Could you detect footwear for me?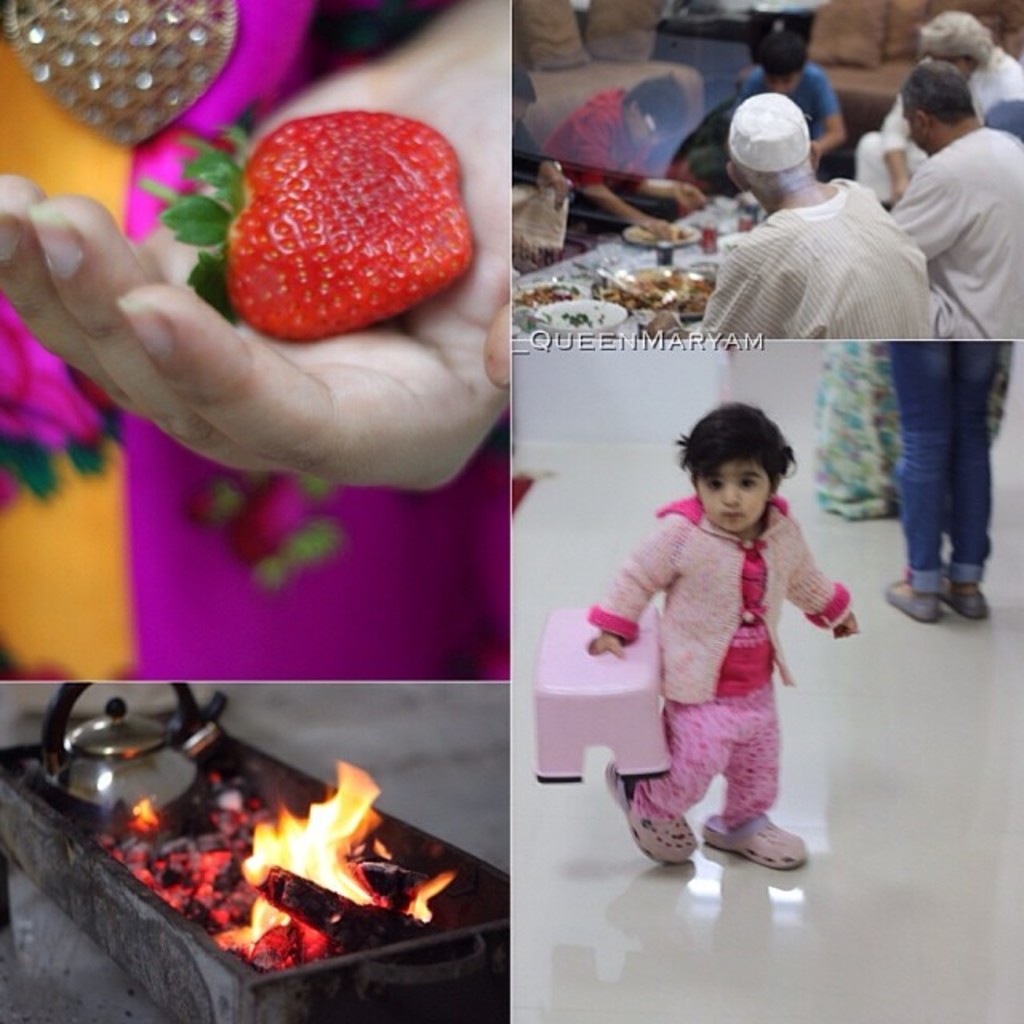
Detection result: box=[885, 576, 939, 624].
